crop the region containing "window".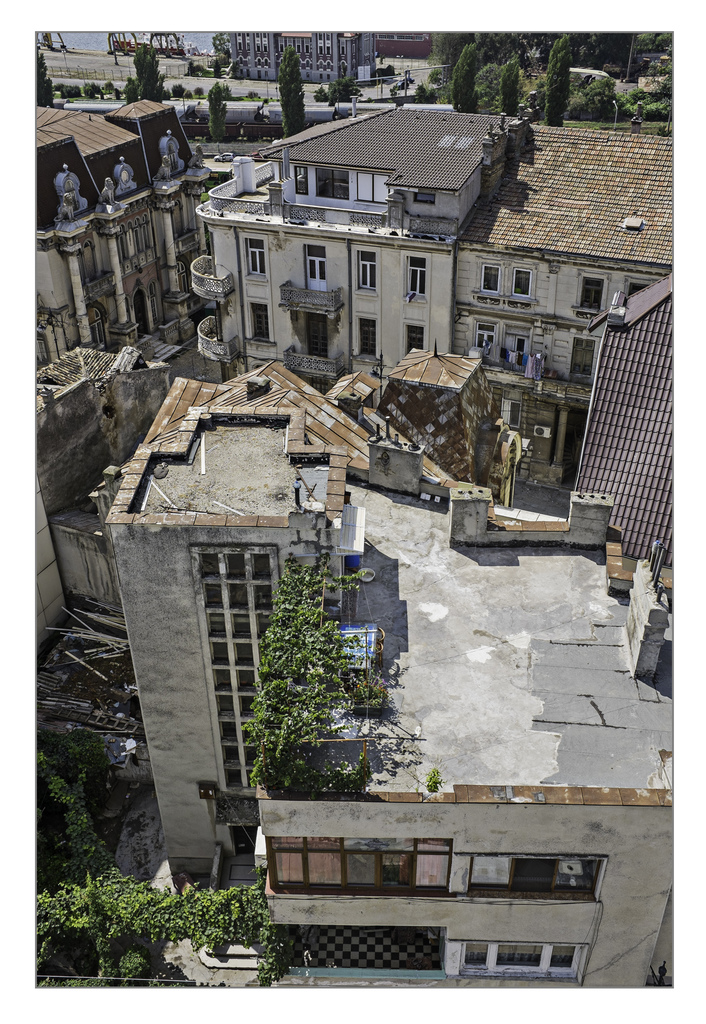
Crop region: (x1=245, y1=746, x2=259, y2=767).
